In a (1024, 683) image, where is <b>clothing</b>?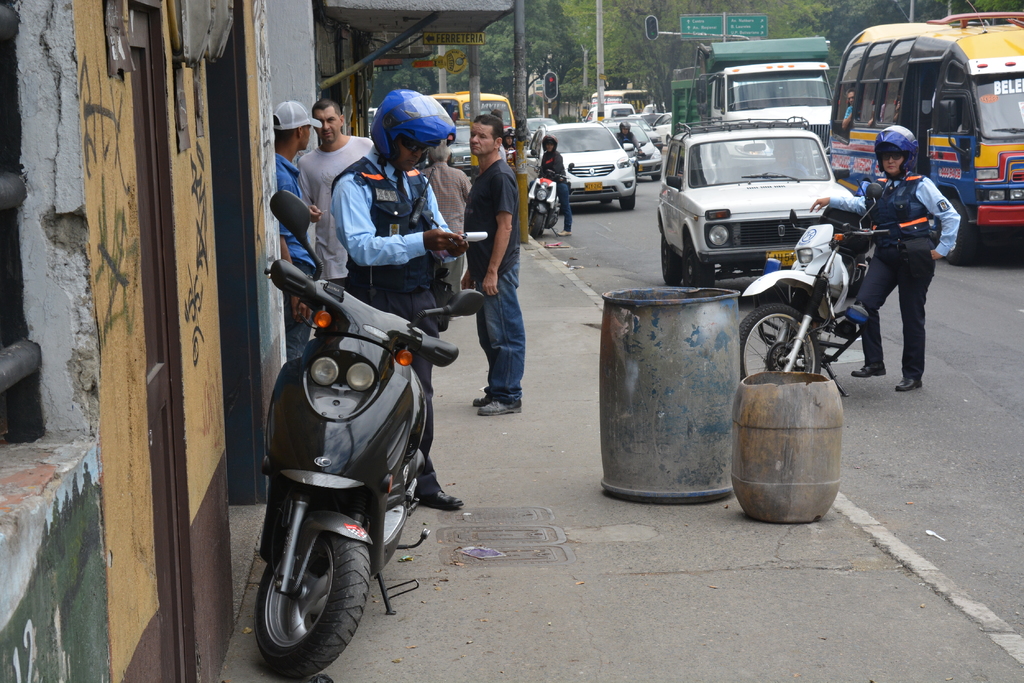
(x1=332, y1=147, x2=461, y2=496).
